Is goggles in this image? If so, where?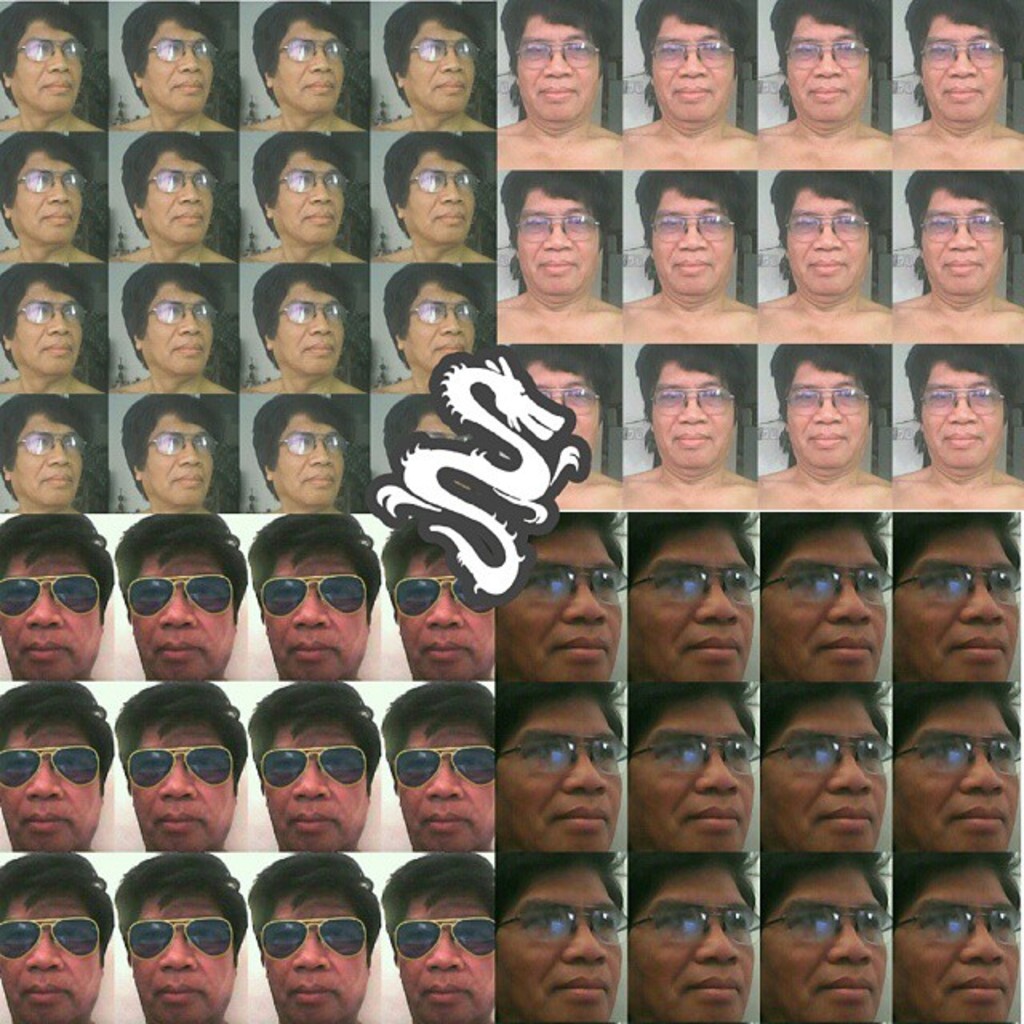
Yes, at (left=139, top=296, right=232, bottom=330).
